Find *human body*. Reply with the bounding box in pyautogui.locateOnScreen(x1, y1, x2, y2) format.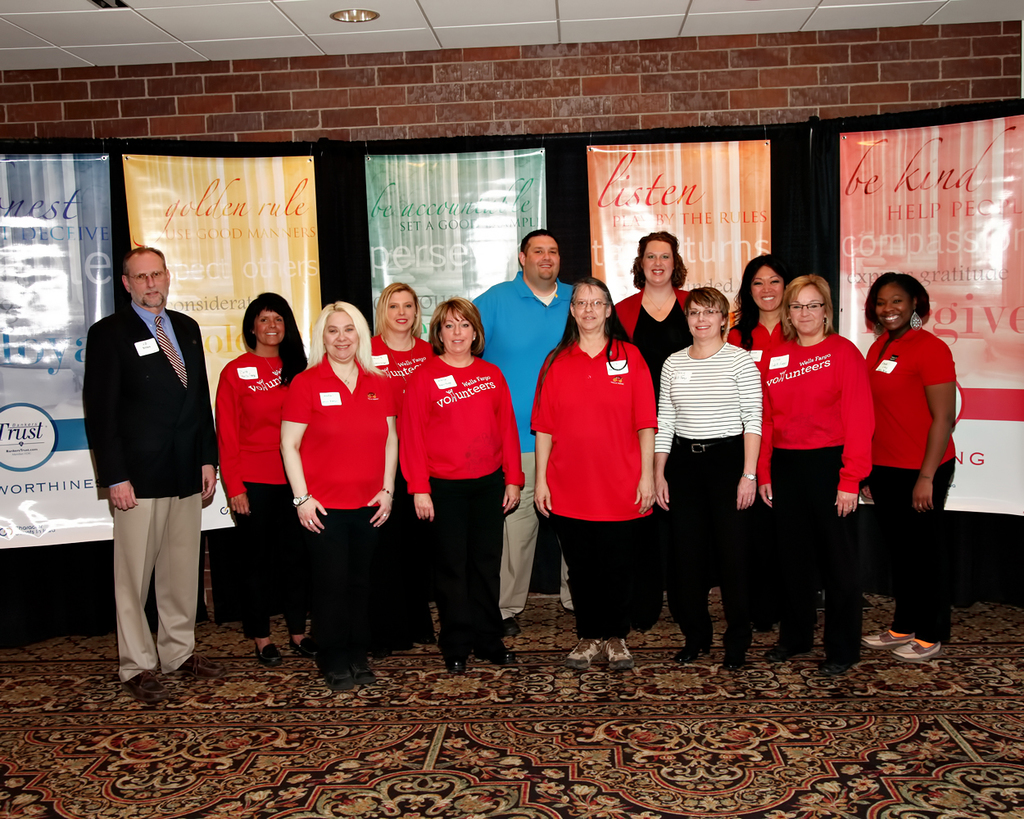
pyautogui.locateOnScreen(719, 307, 800, 632).
